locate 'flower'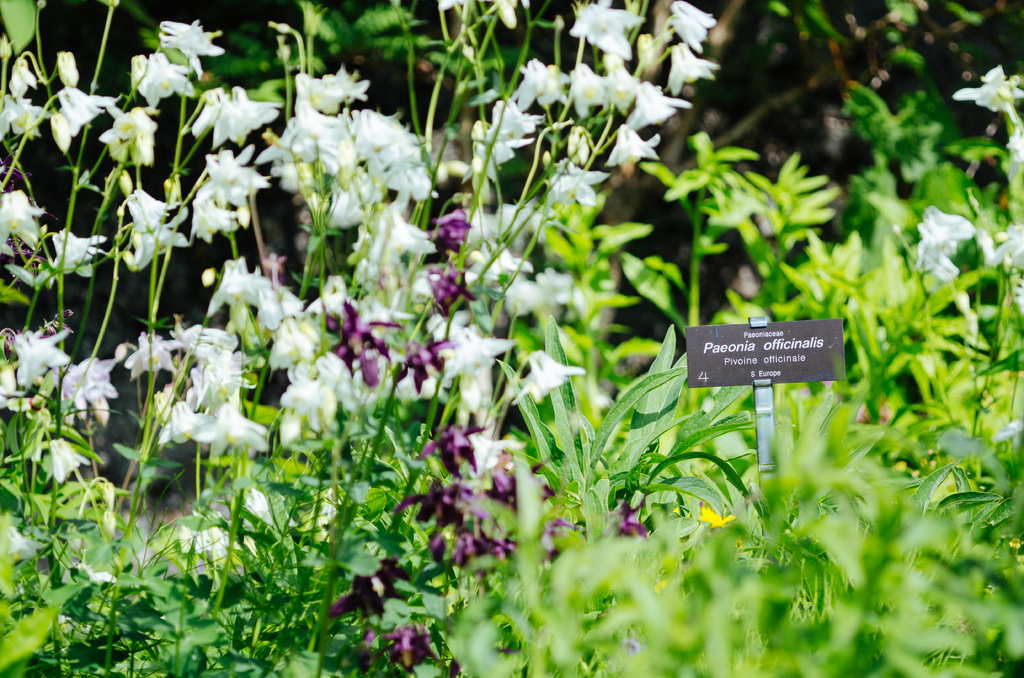
(1001,126,1023,180)
